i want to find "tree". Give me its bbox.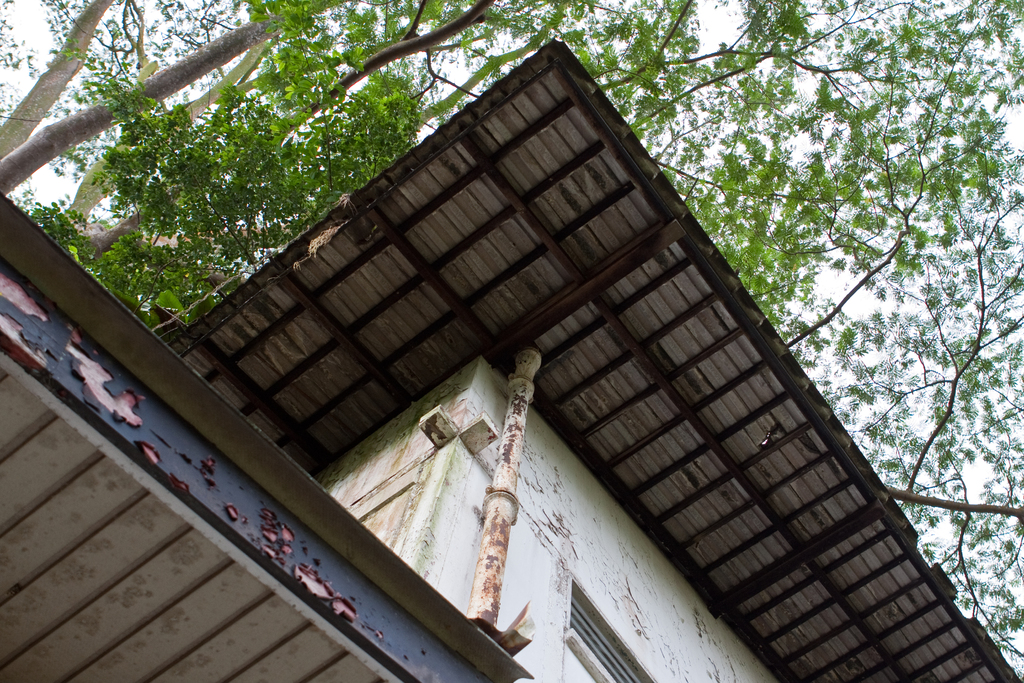
[left=129, top=0, right=1023, bottom=368].
